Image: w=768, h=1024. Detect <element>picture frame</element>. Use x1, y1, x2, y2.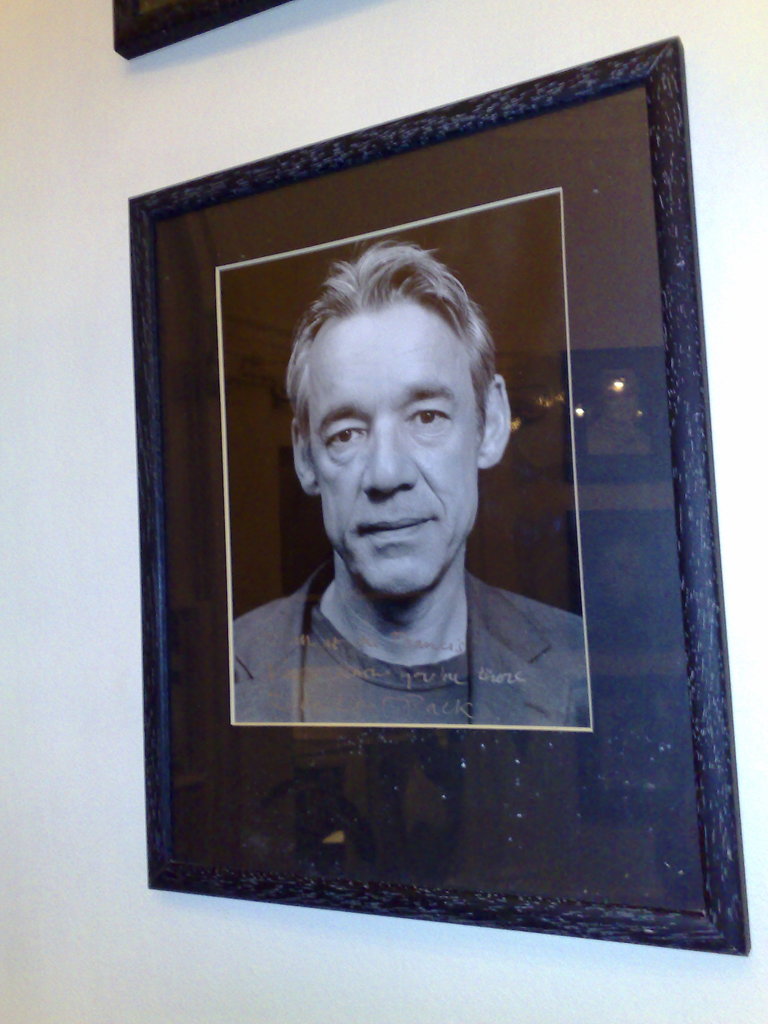
98, 0, 761, 980.
